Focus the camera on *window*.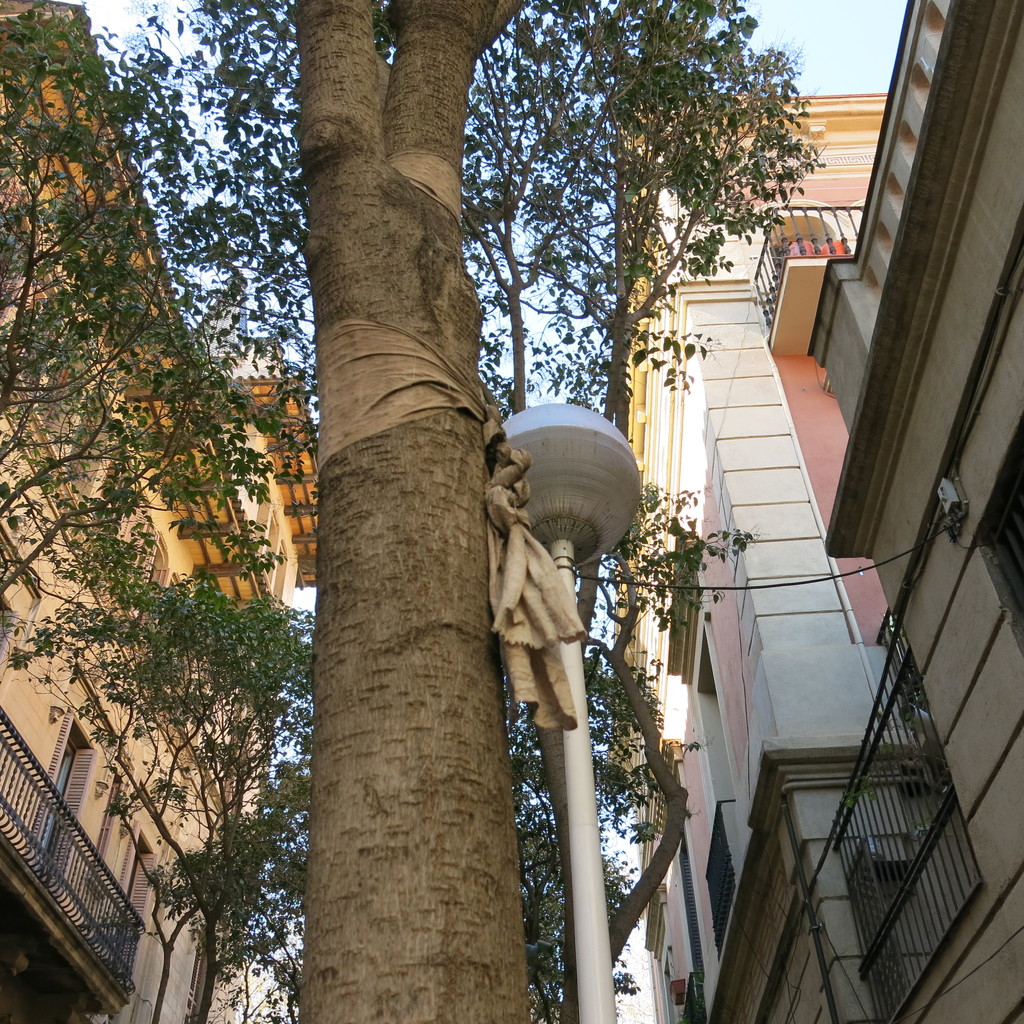
Focus region: (x1=117, y1=833, x2=154, y2=979).
